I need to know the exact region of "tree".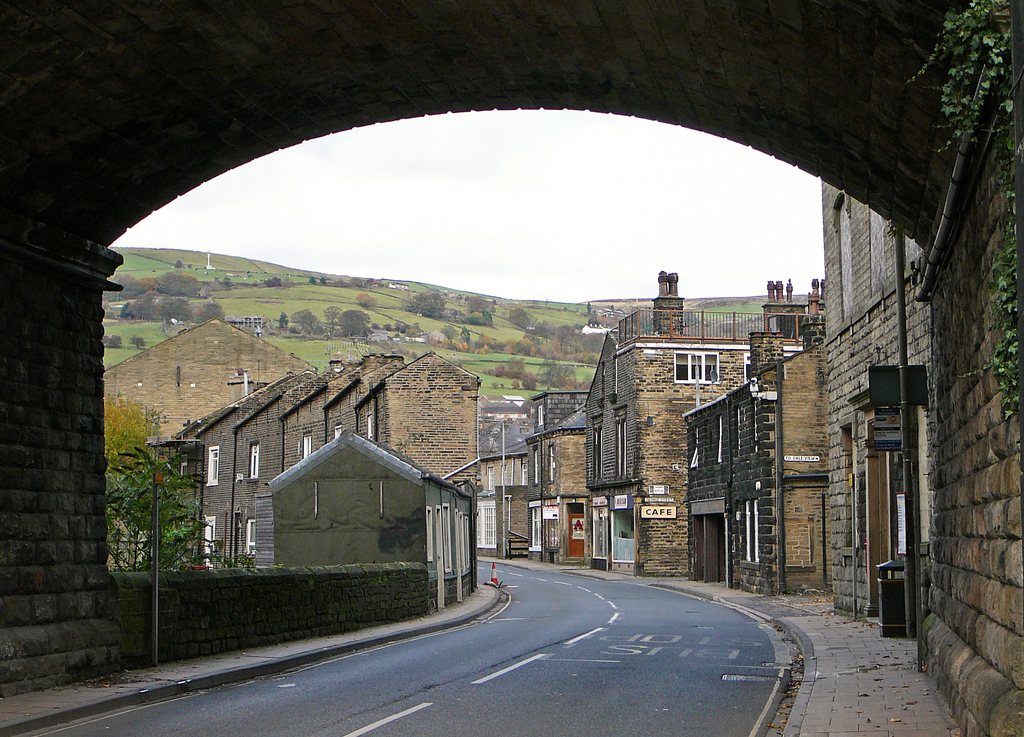
Region: bbox=[104, 390, 195, 570].
